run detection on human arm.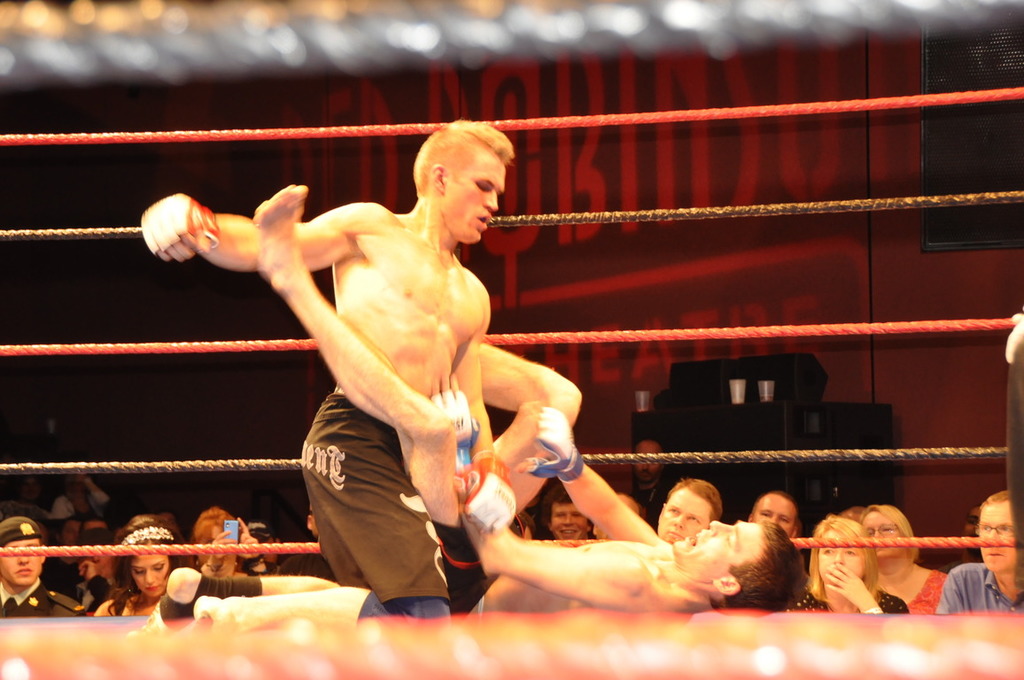
Result: (x1=234, y1=508, x2=272, y2=578).
